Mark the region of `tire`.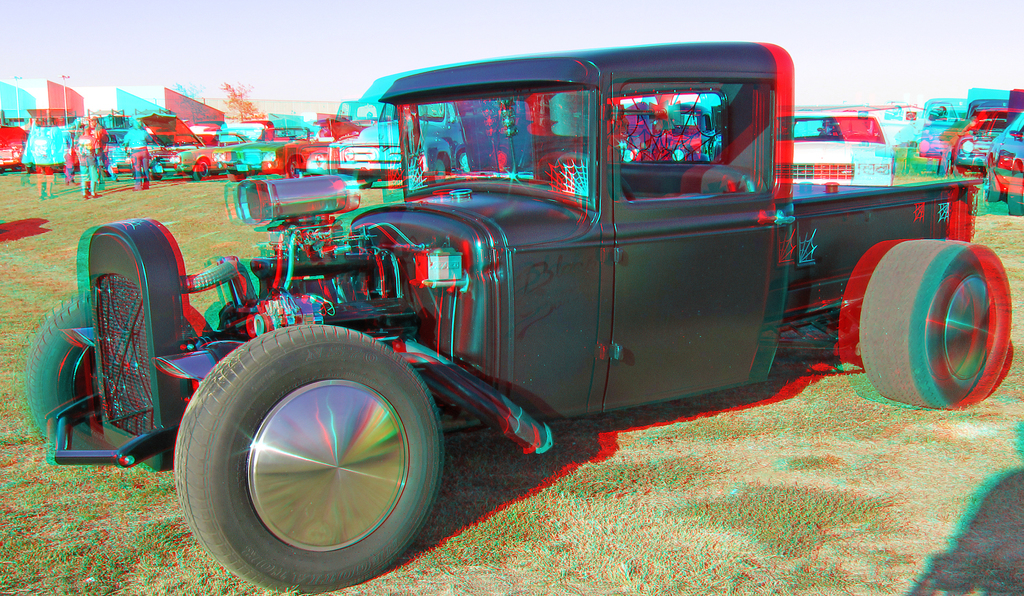
Region: x1=829 y1=236 x2=1014 y2=404.
